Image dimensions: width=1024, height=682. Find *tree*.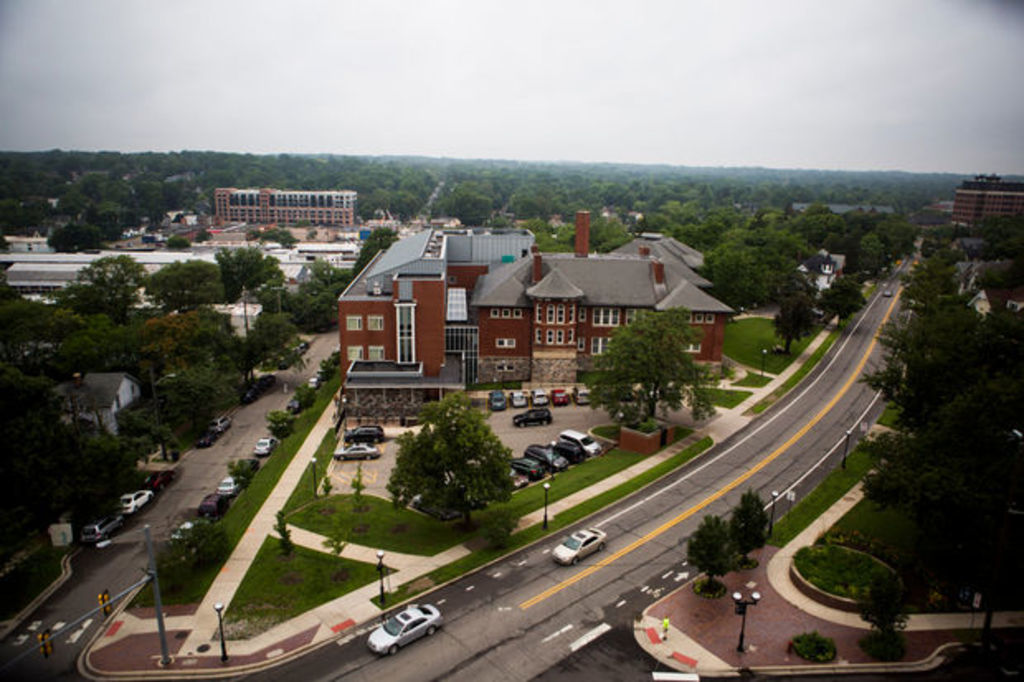
(x1=575, y1=304, x2=725, y2=431).
